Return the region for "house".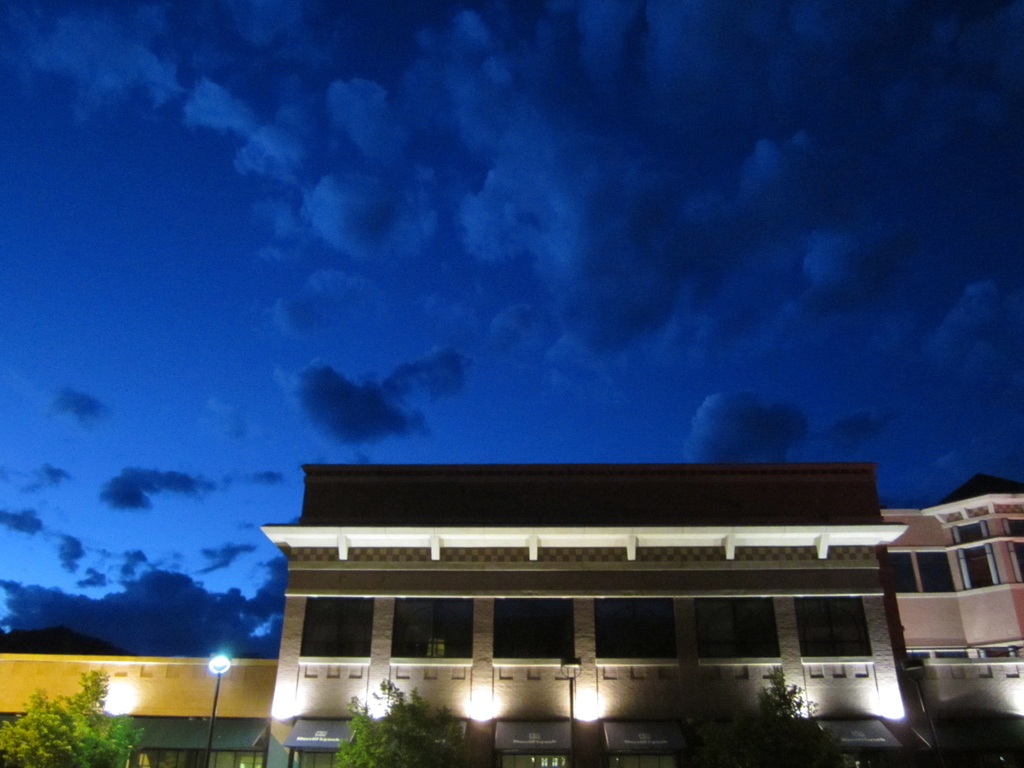
bbox=(0, 642, 253, 767).
